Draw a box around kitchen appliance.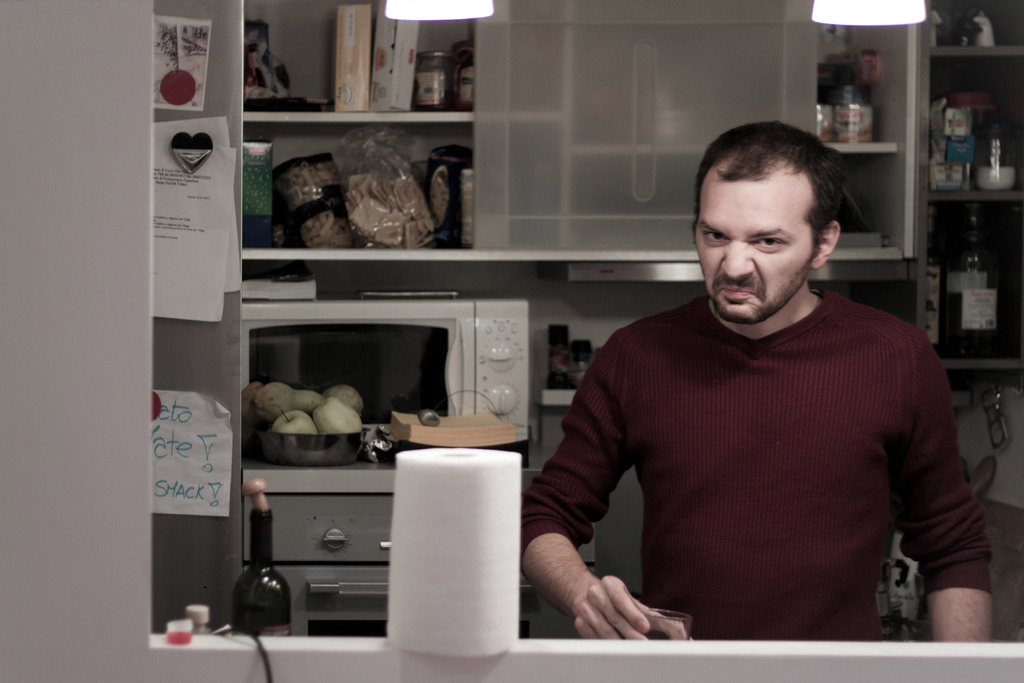
<box>940,201,996,358</box>.
